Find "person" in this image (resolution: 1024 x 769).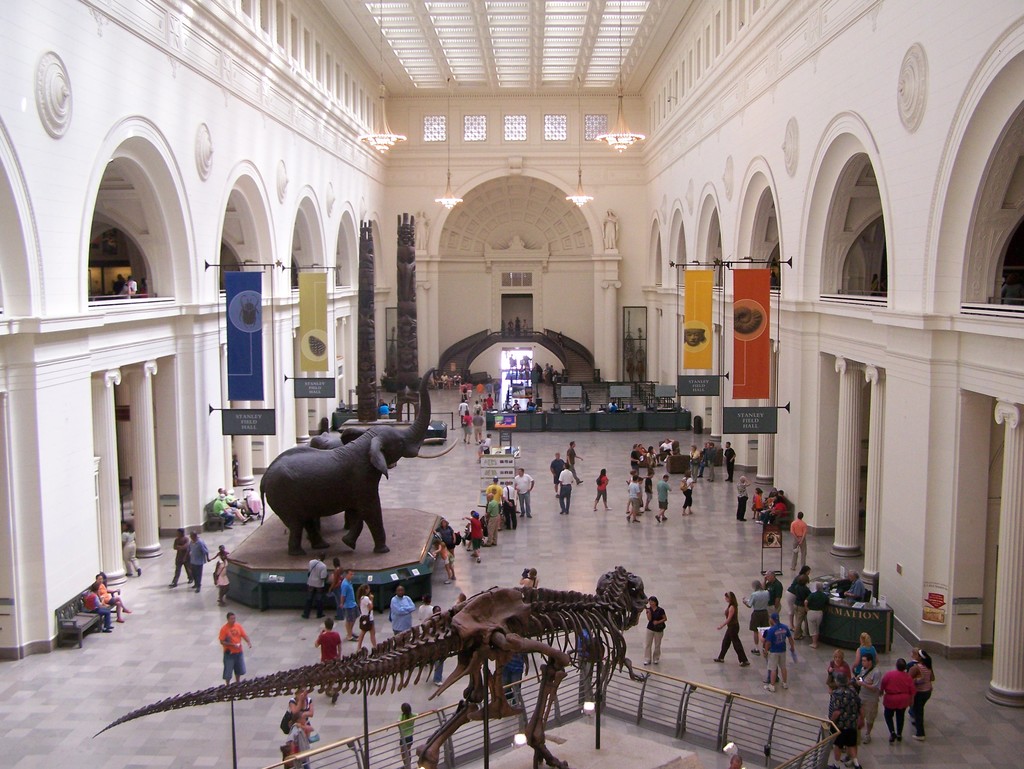
<region>490, 379, 500, 404</region>.
